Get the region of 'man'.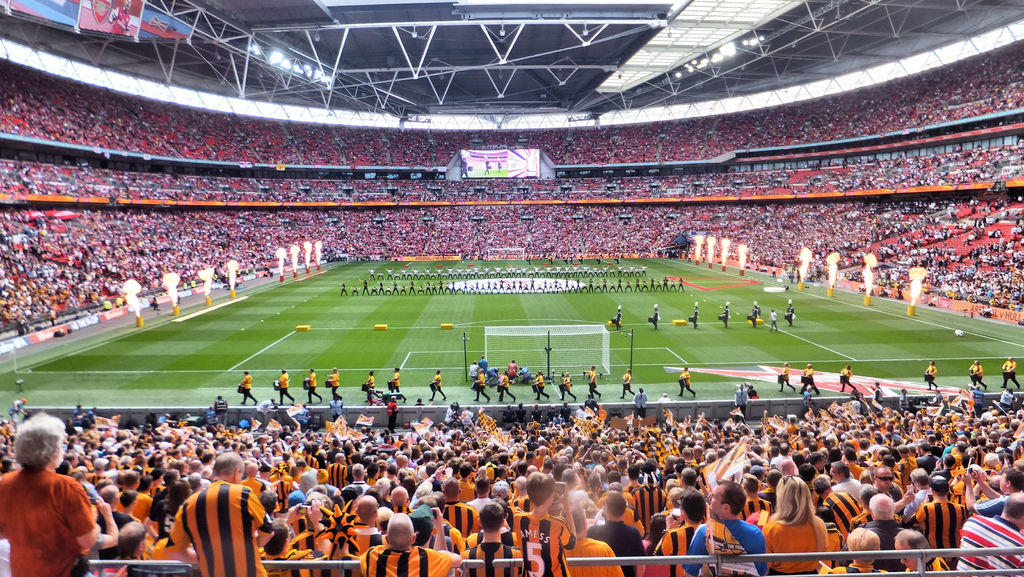
l=468, t=366, r=476, b=382.
